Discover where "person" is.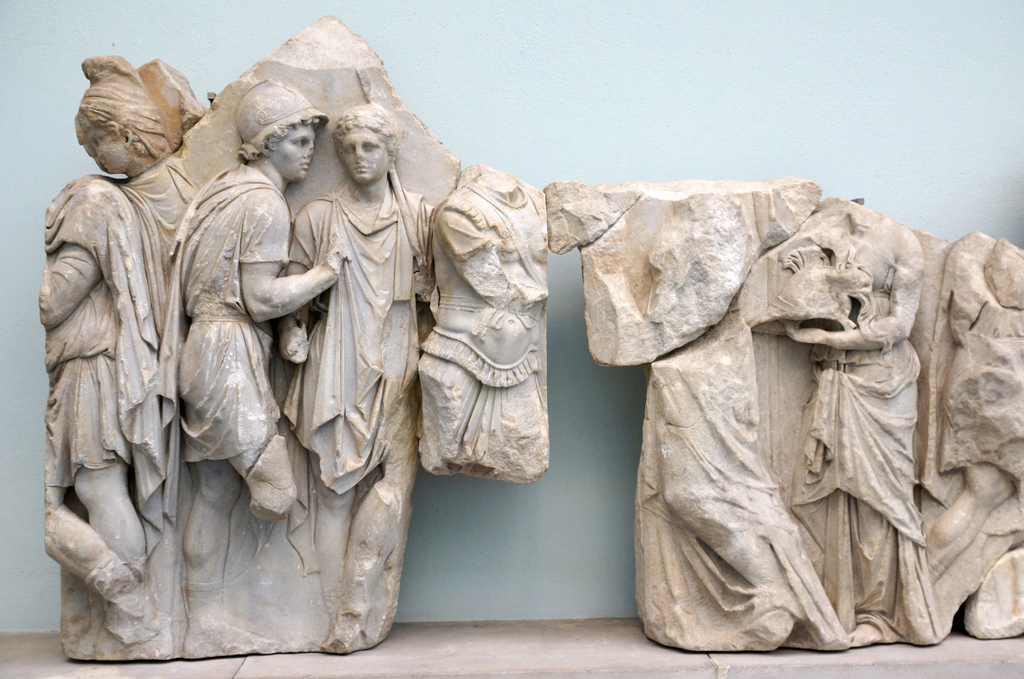
Discovered at {"x1": 270, "y1": 105, "x2": 434, "y2": 659}.
